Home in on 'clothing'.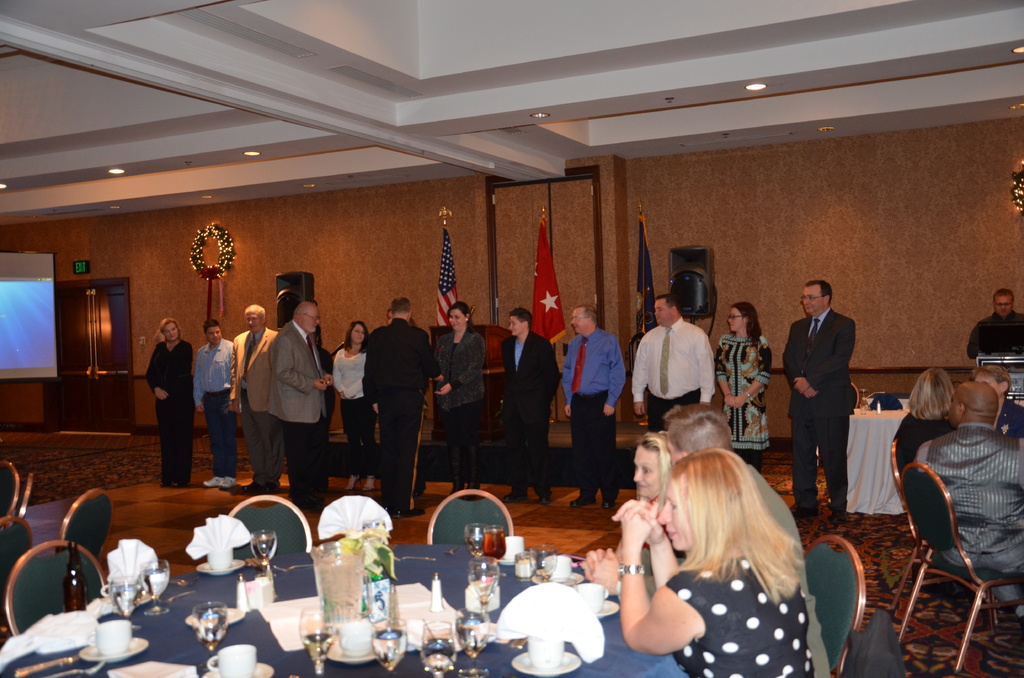
Homed in at x1=318 y1=339 x2=337 y2=421.
